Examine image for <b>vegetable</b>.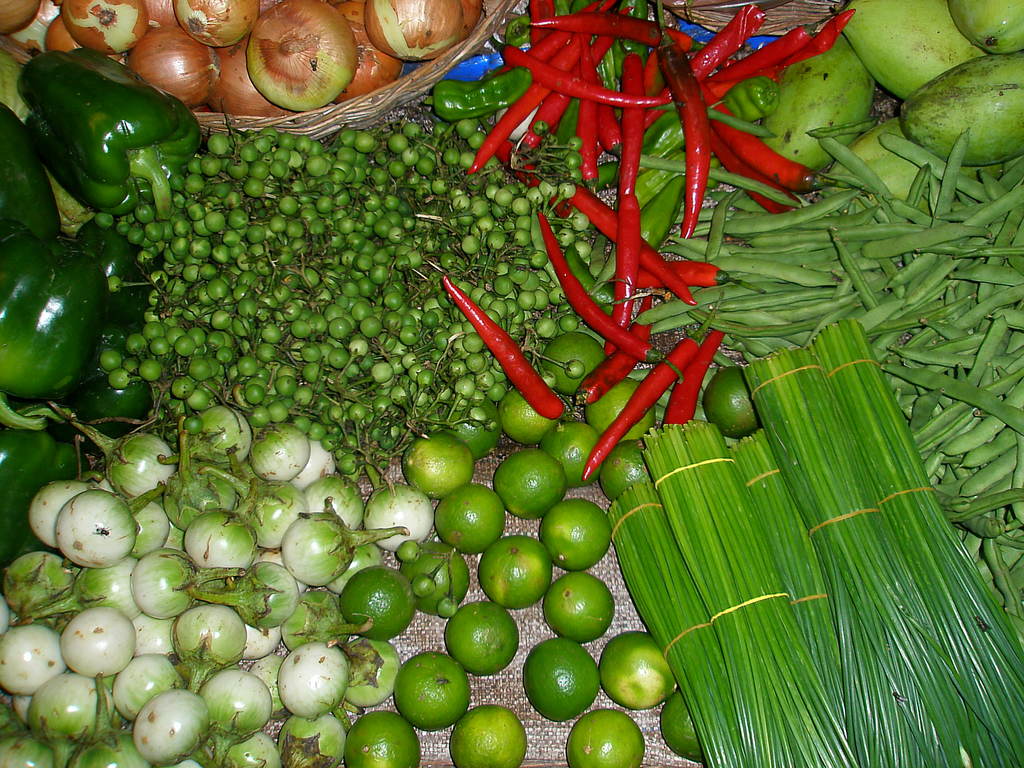
Examination result: crop(403, 541, 472, 615).
